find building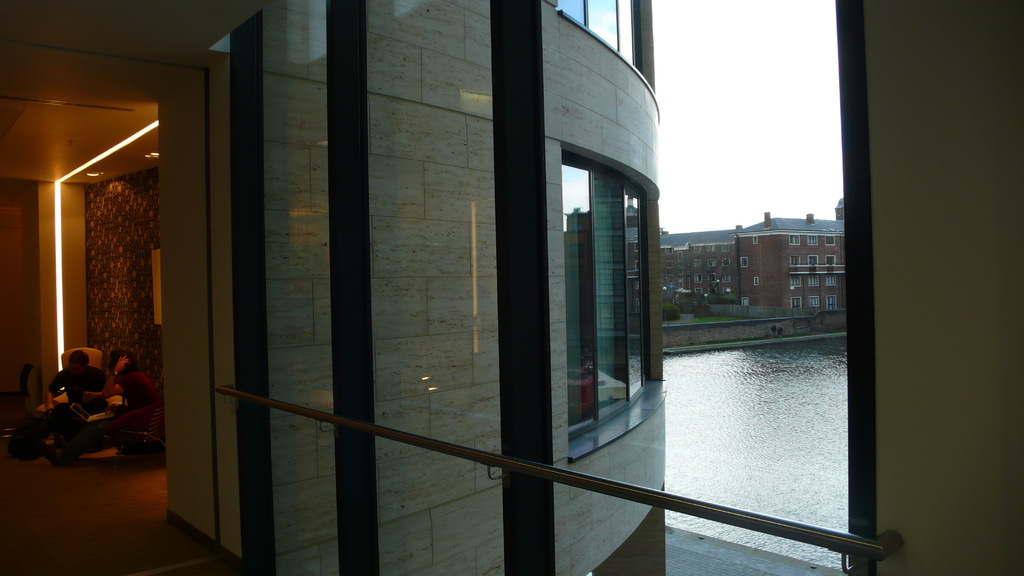
[x1=660, y1=200, x2=845, y2=307]
